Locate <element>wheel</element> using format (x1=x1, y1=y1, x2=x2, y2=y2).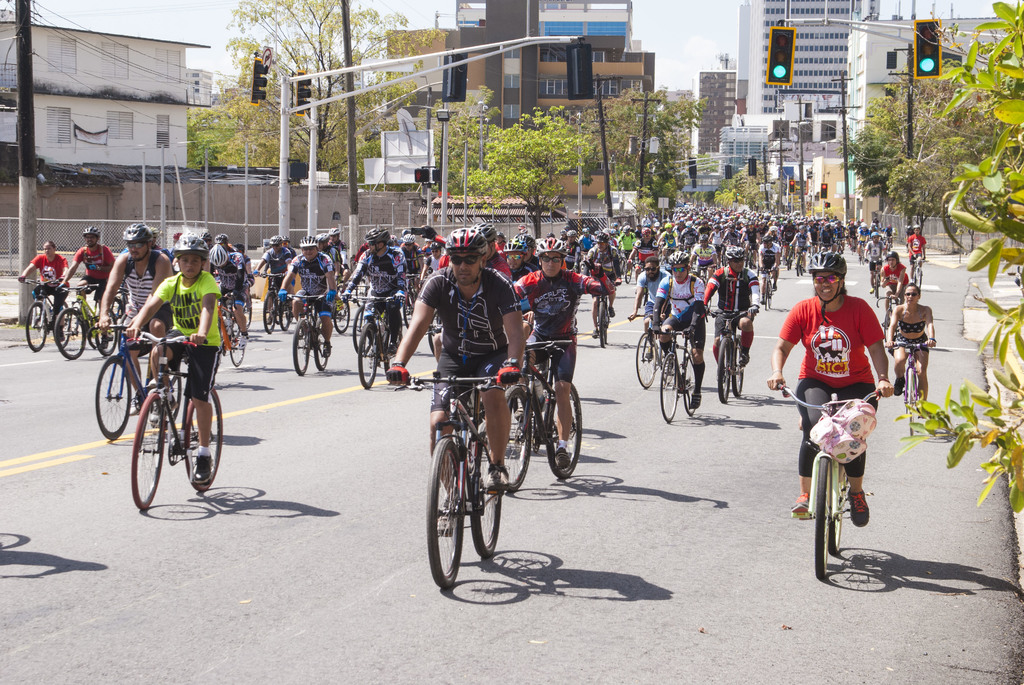
(x1=28, y1=301, x2=49, y2=350).
